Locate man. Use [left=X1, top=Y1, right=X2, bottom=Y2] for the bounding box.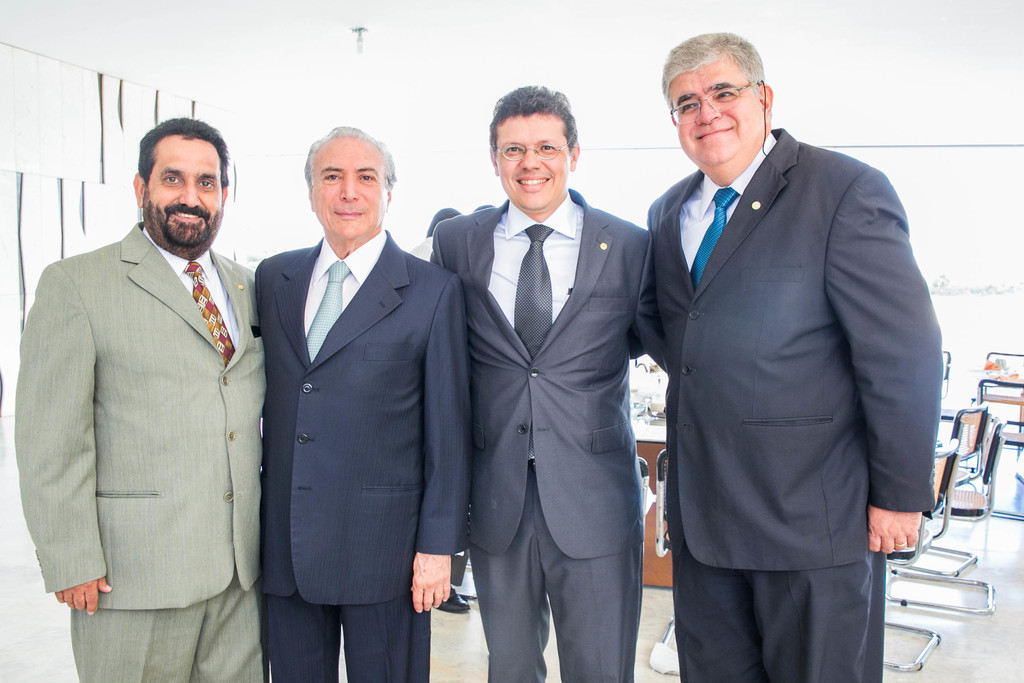
[left=429, top=86, right=671, bottom=682].
